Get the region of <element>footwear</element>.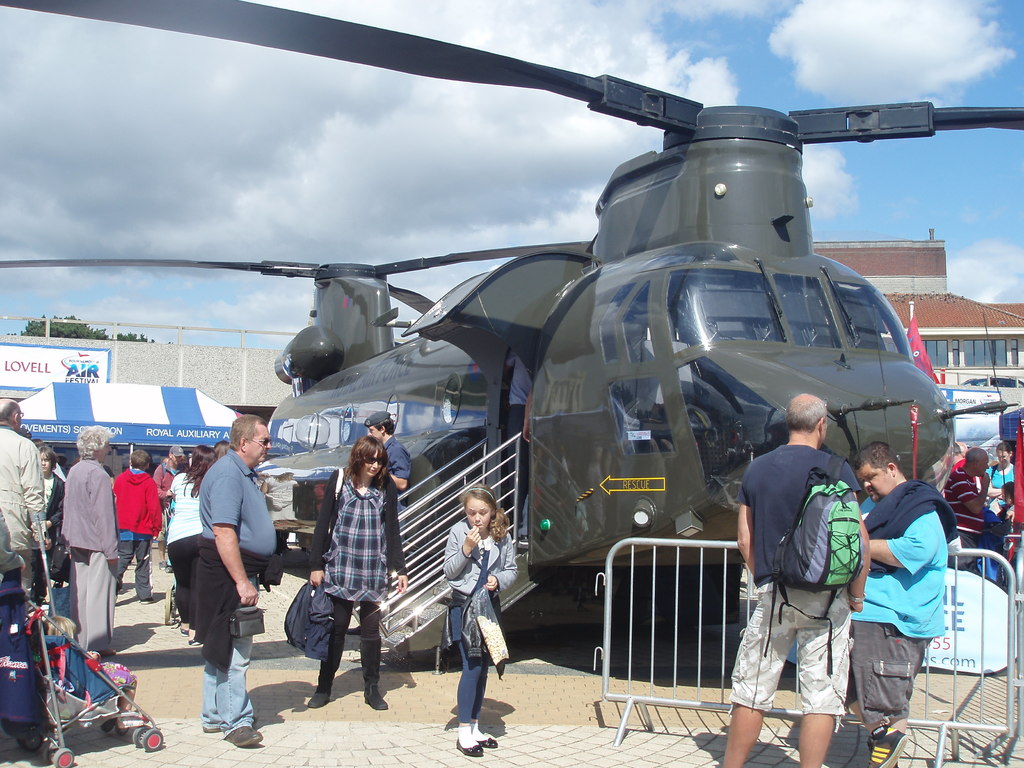
(369, 685, 386, 706).
